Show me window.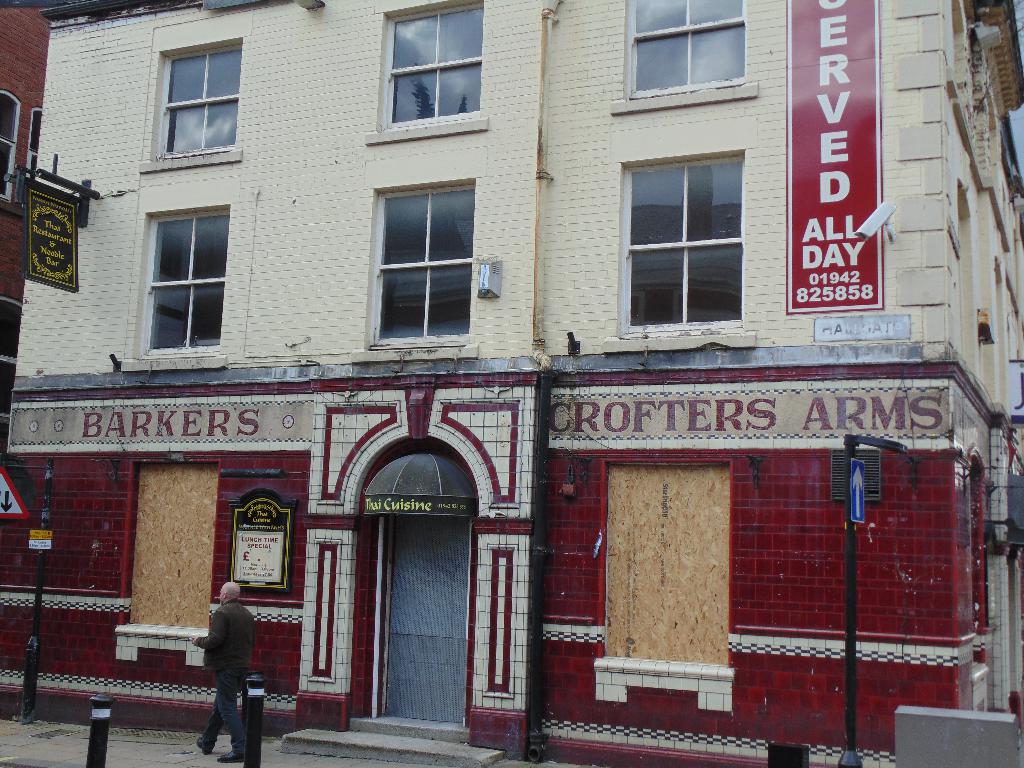
window is here: crop(136, 40, 243, 172).
